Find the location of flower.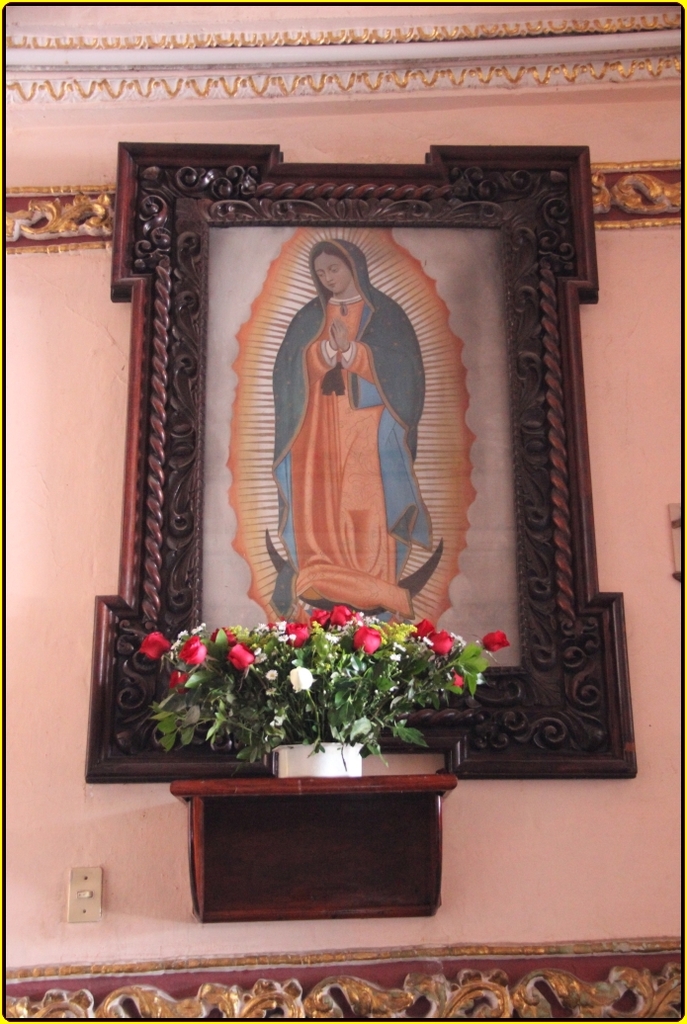
Location: BBox(426, 628, 453, 653).
